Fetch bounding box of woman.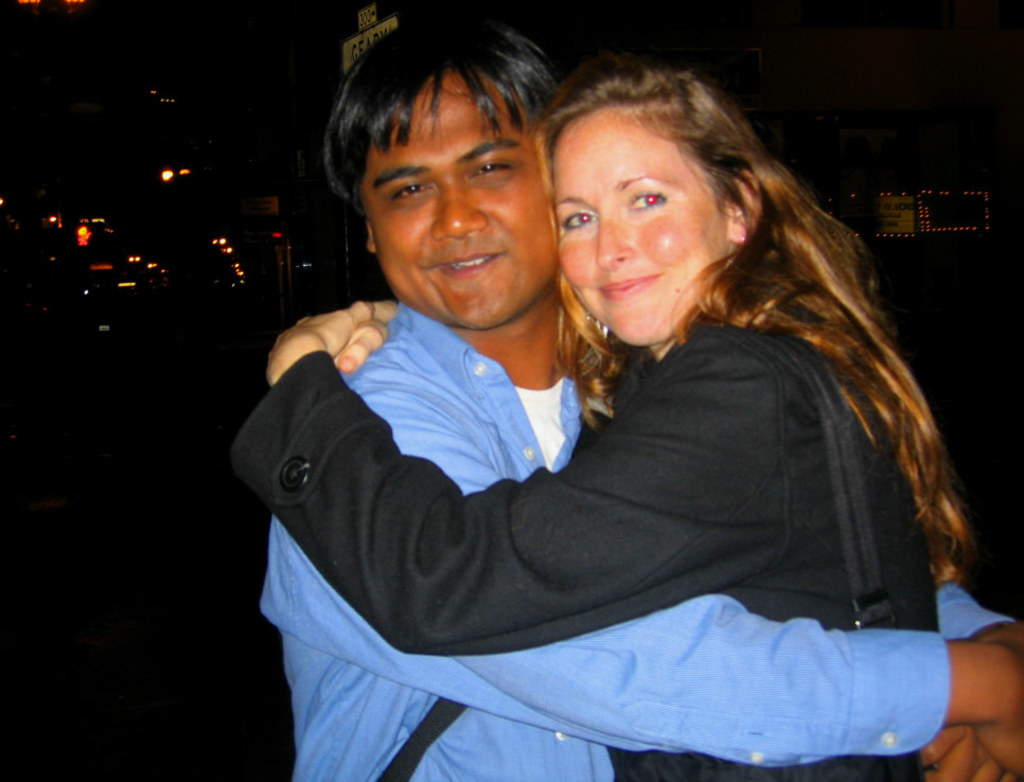
Bbox: left=267, top=58, right=947, bottom=768.
